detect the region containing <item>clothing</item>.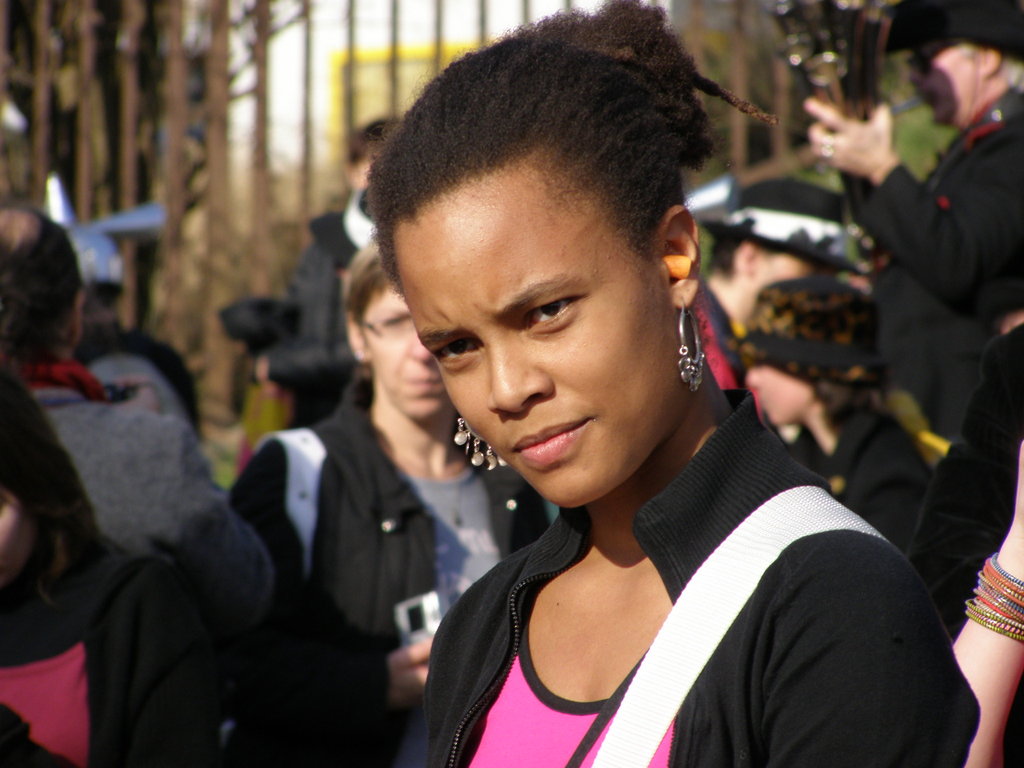
box=[400, 392, 944, 767].
